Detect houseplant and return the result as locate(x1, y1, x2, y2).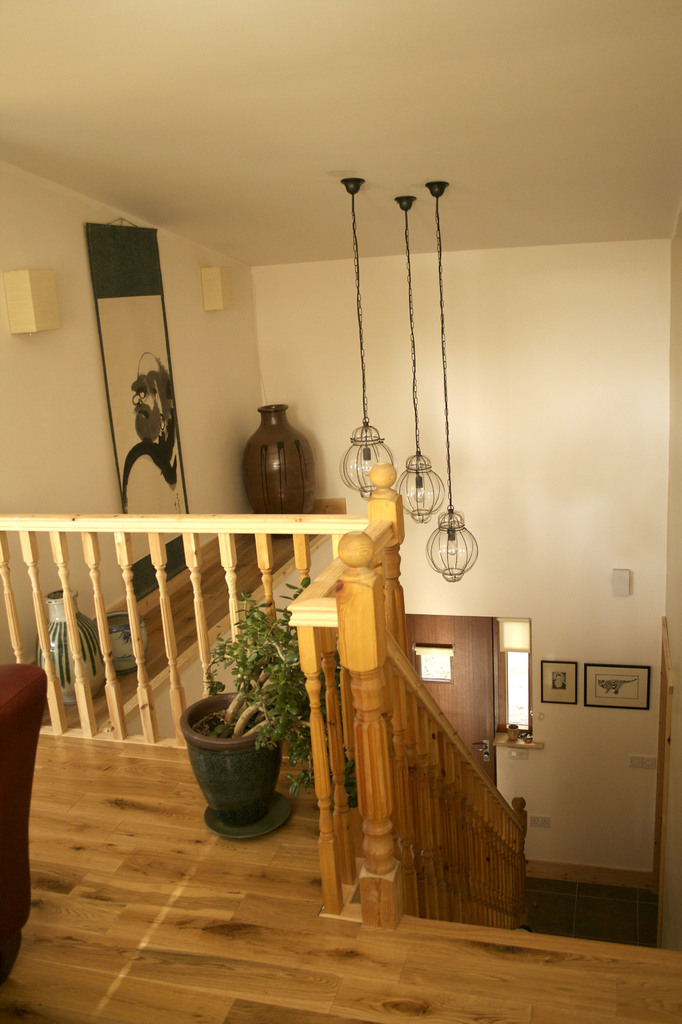
locate(177, 566, 366, 839).
